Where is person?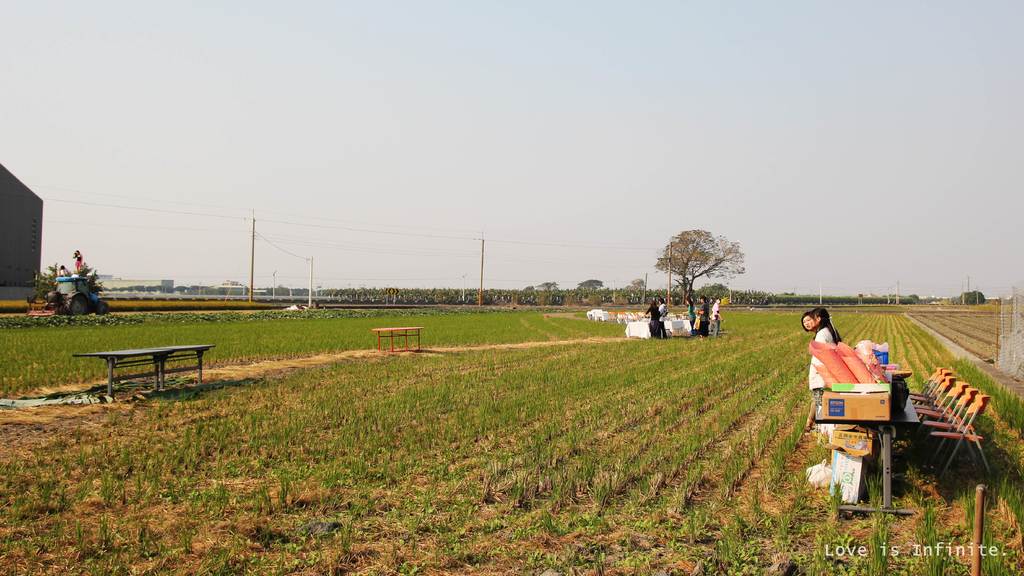
pyautogui.locateOnScreen(801, 310, 815, 333).
